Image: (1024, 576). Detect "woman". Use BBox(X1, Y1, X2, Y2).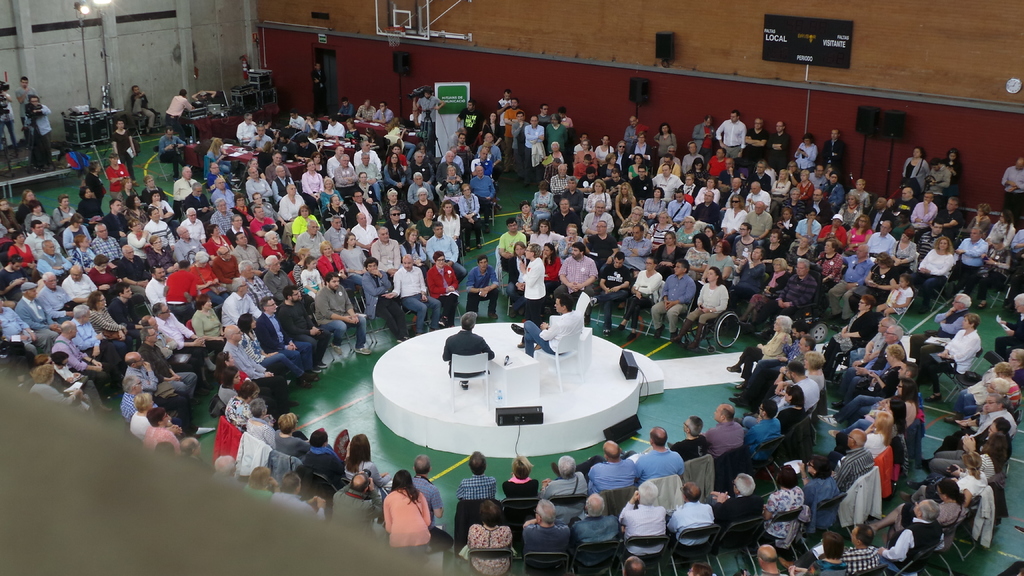
BBox(668, 266, 732, 355).
